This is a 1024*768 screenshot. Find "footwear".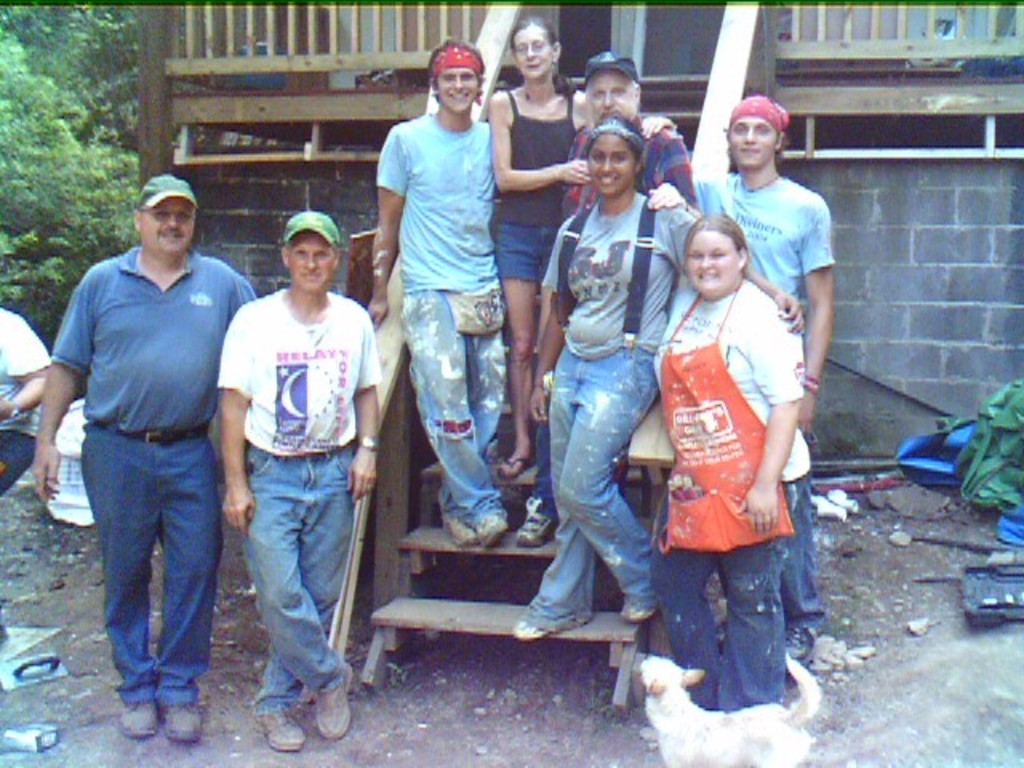
Bounding box: x1=160, y1=701, x2=202, y2=742.
